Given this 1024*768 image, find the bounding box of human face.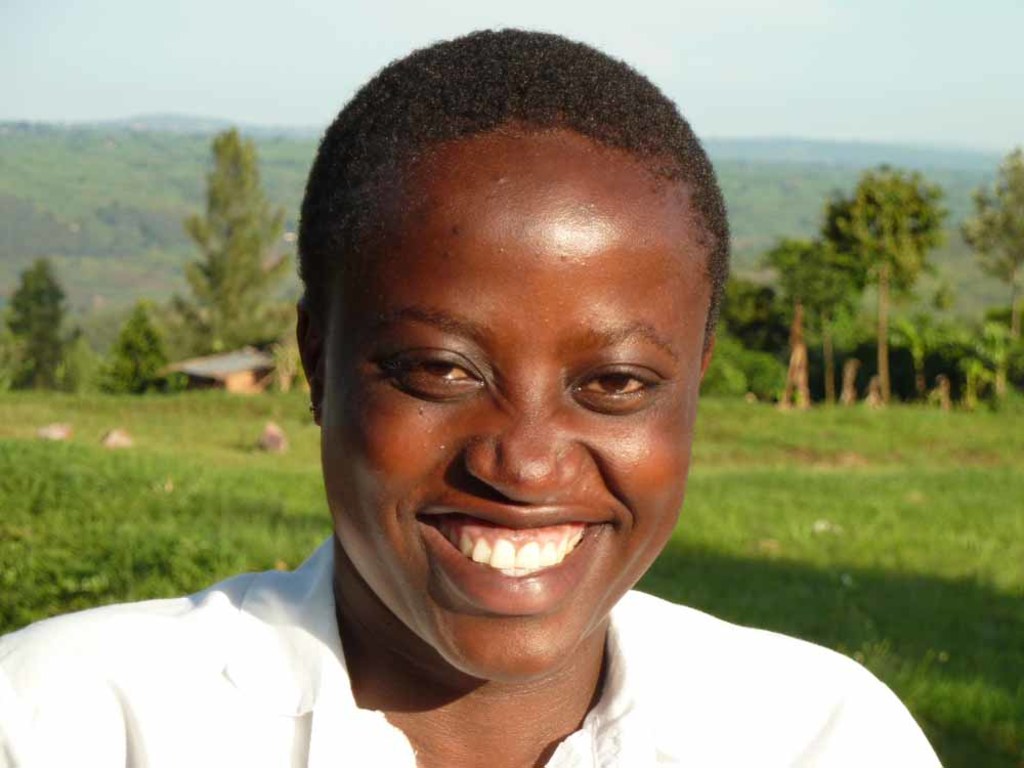
322 194 697 685.
